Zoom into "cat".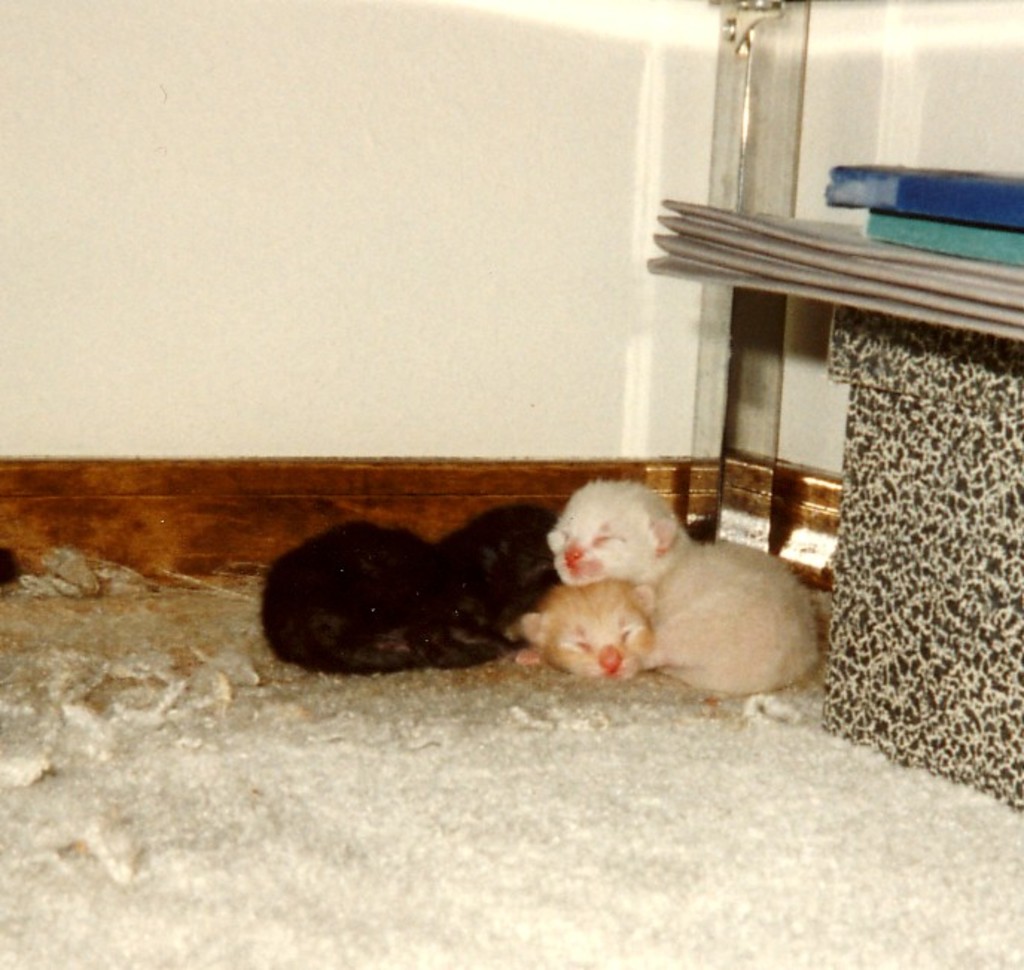
Zoom target: pyautogui.locateOnScreen(555, 484, 816, 701).
